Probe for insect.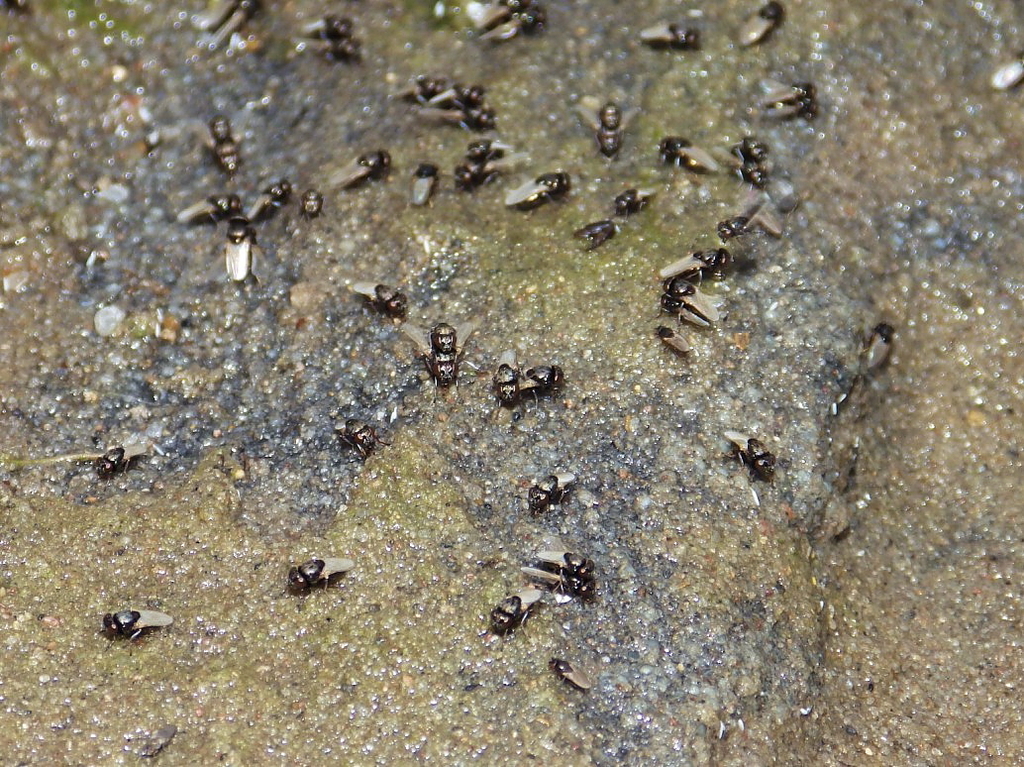
Probe result: (x1=661, y1=297, x2=710, y2=330).
